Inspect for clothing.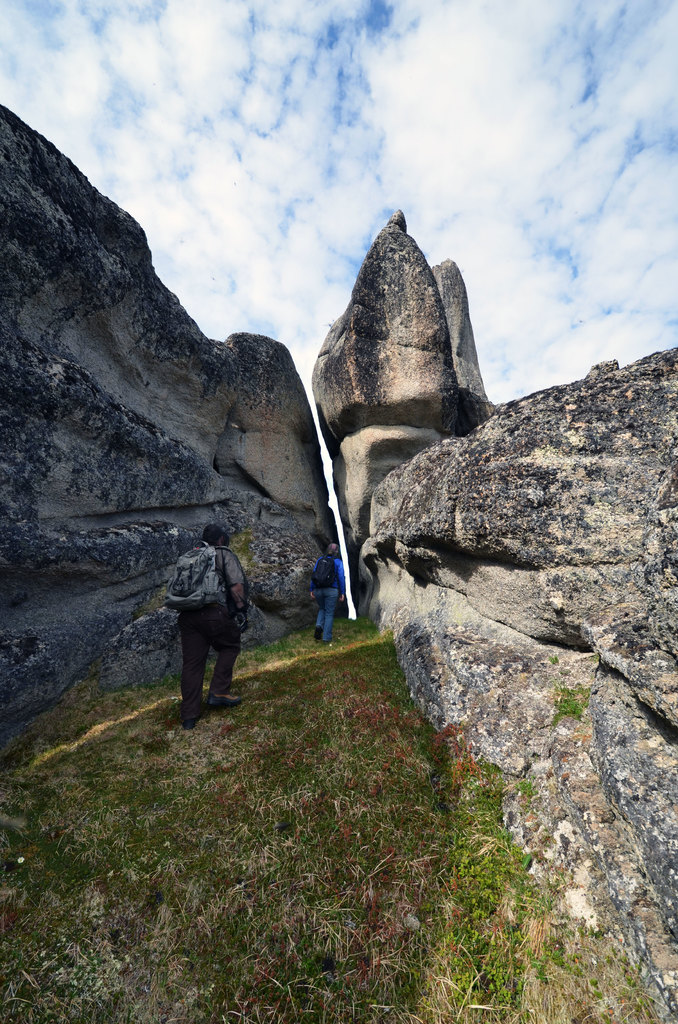
Inspection: detection(157, 513, 255, 706).
